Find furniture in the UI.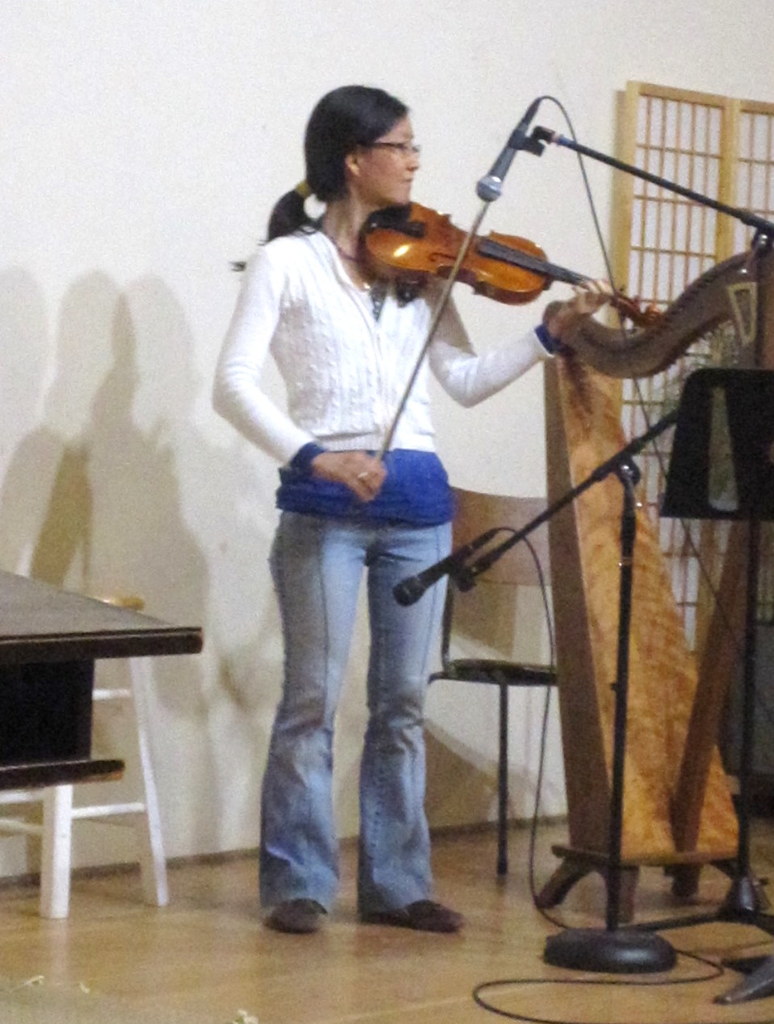
UI element at [x1=0, y1=570, x2=204, y2=793].
